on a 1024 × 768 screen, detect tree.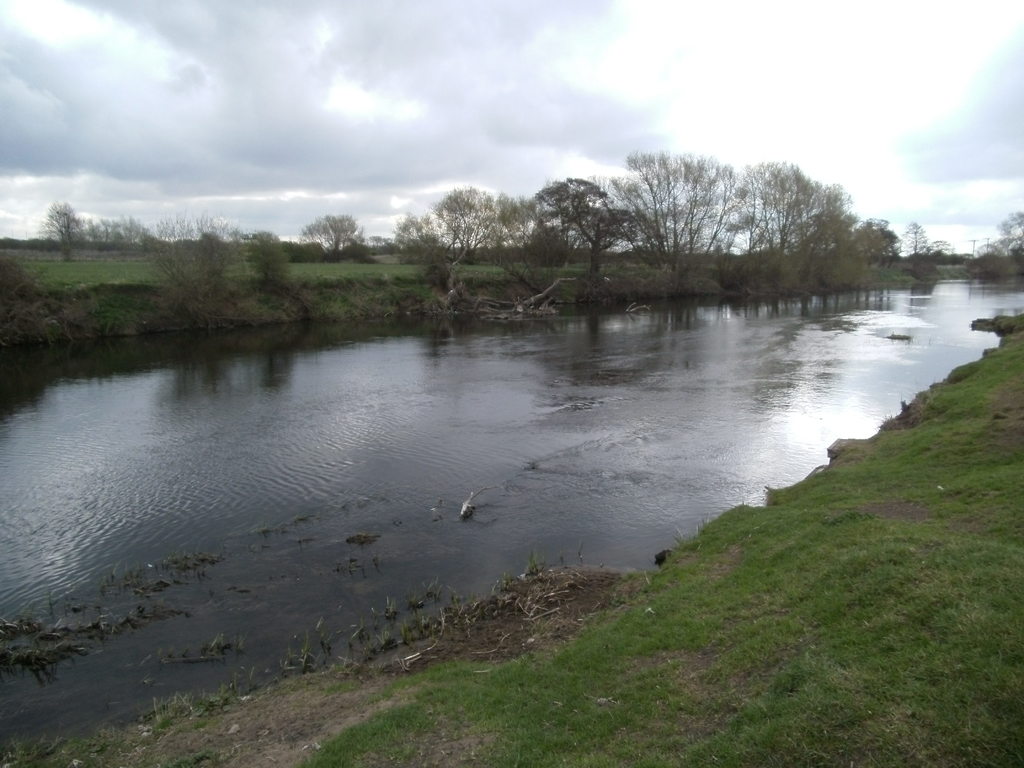
bbox=(294, 206, 369, 257).
